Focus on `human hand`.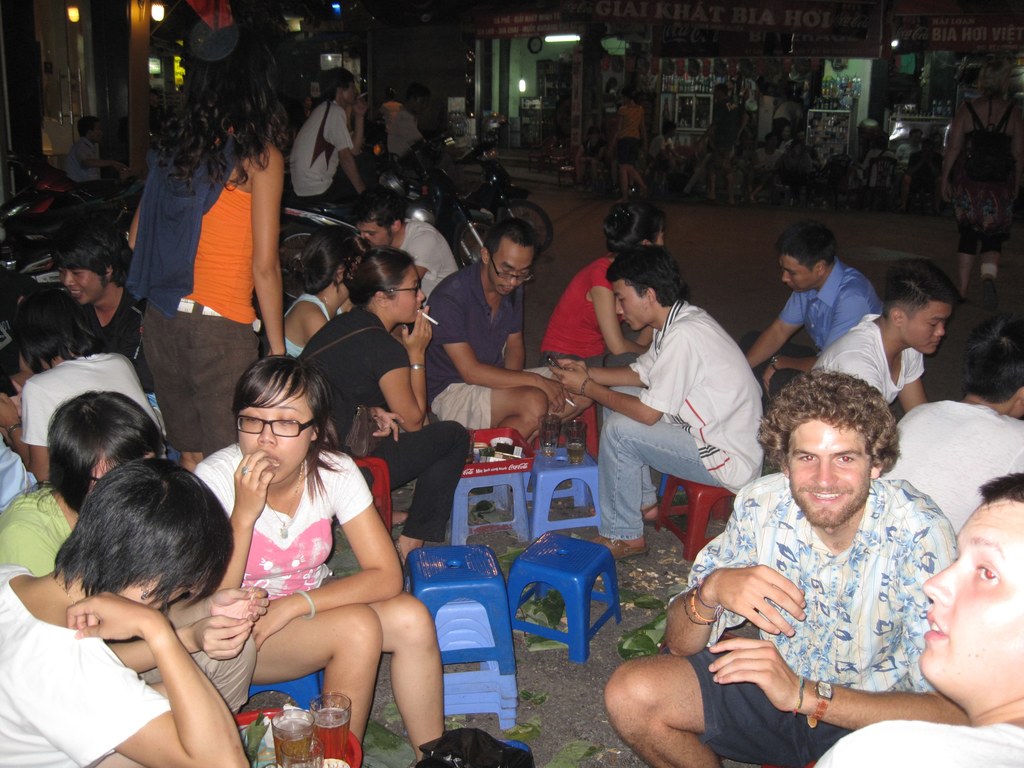
Focused at x1=203 y1=585 x2=271 y2=631.
